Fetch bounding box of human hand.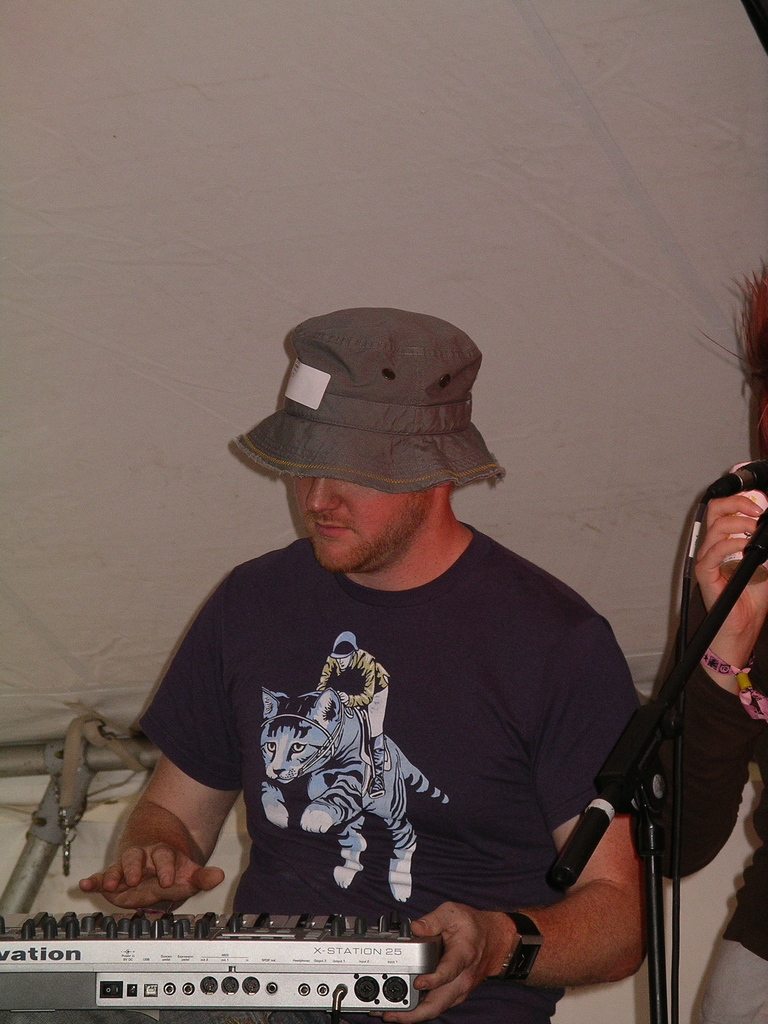
Bbox: (73,845,238,920).
